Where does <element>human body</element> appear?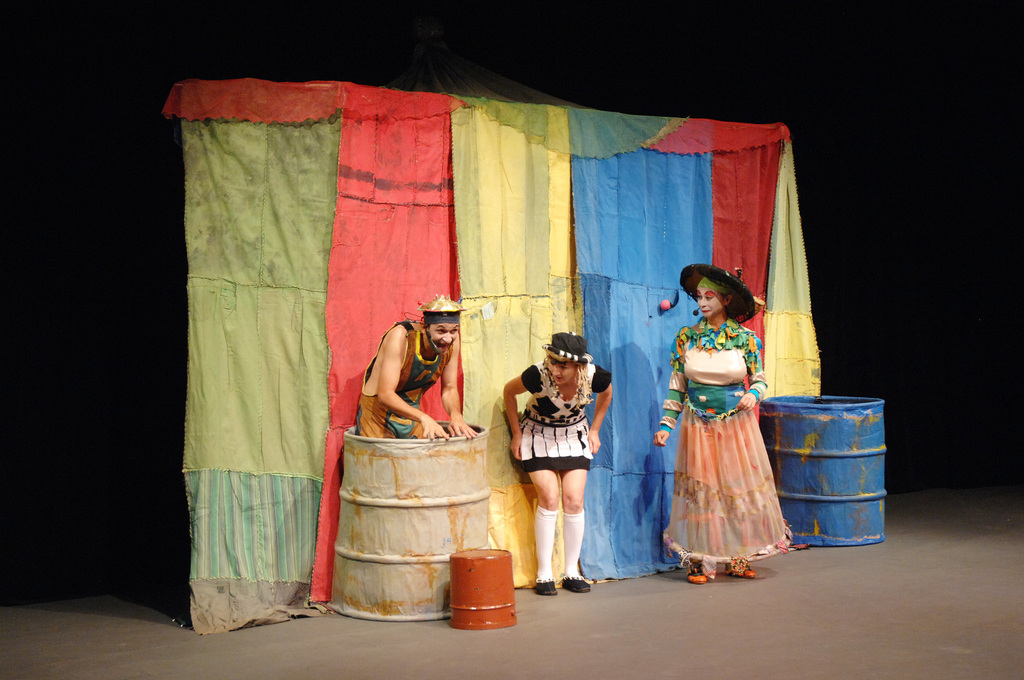
Appears at {"x1": 507, "y1": 360, "x2": 614, "y2": 597}.
